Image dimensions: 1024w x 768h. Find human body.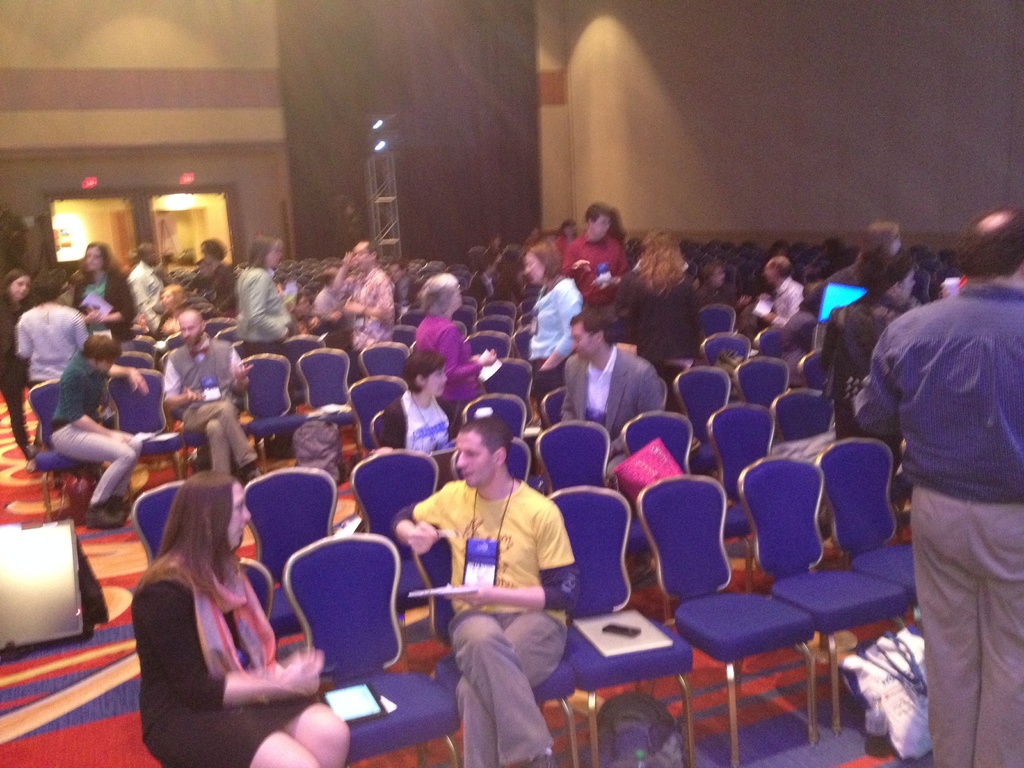
BBox(334, 252, 391, 387).
